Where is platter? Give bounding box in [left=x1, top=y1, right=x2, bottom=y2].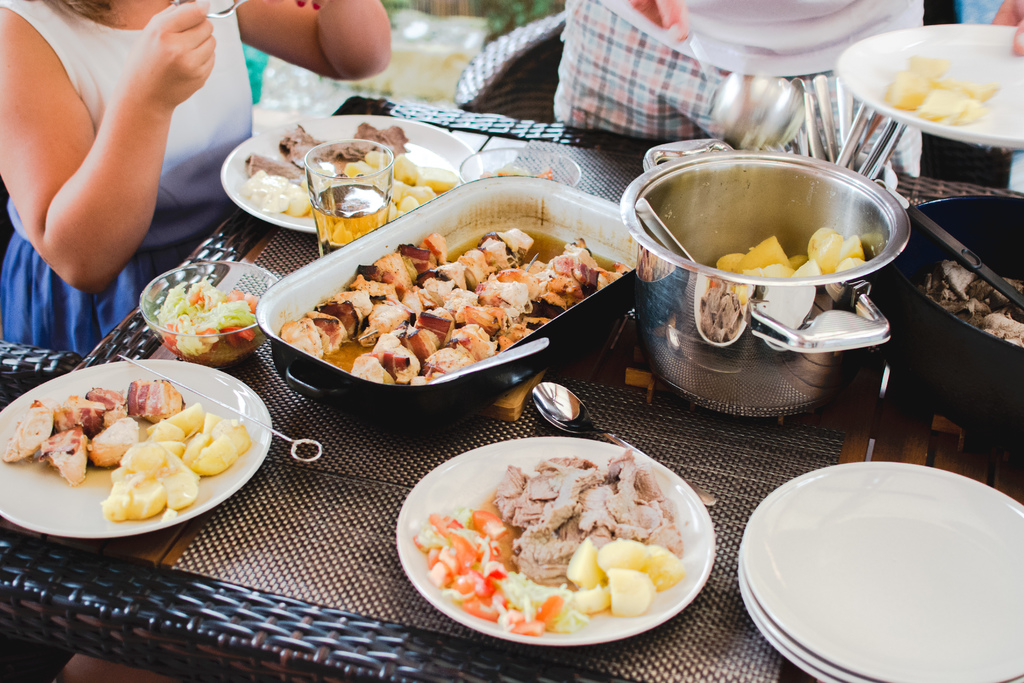
[left=0, top=361, right=269, bottom=539].
